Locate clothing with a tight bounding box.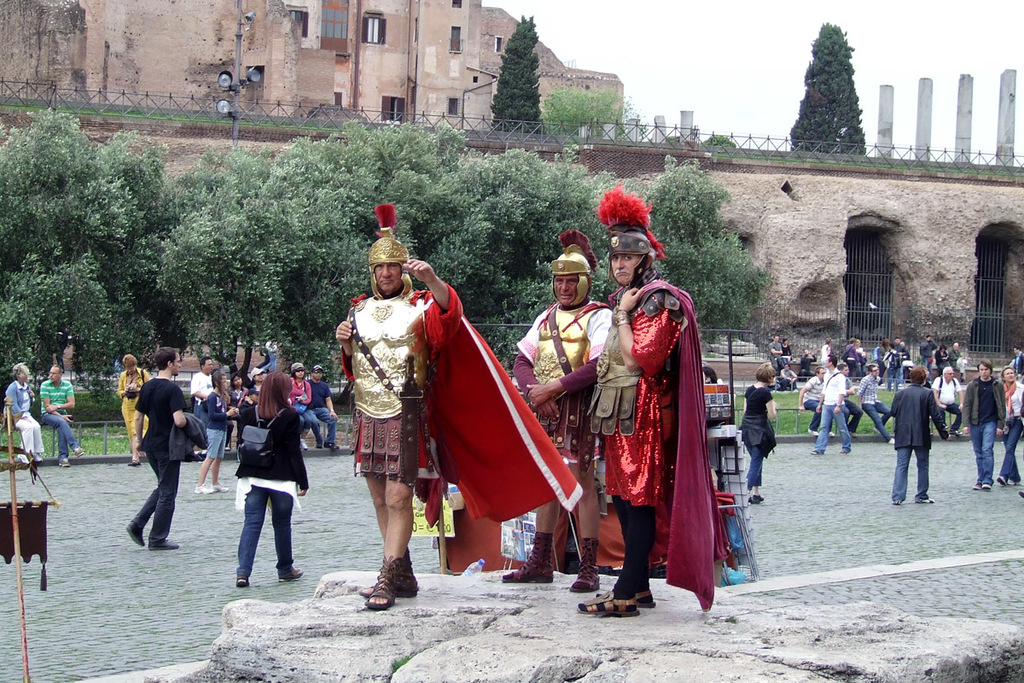
pyautogui.locateOnScreen(131, 380, 189, 543).
